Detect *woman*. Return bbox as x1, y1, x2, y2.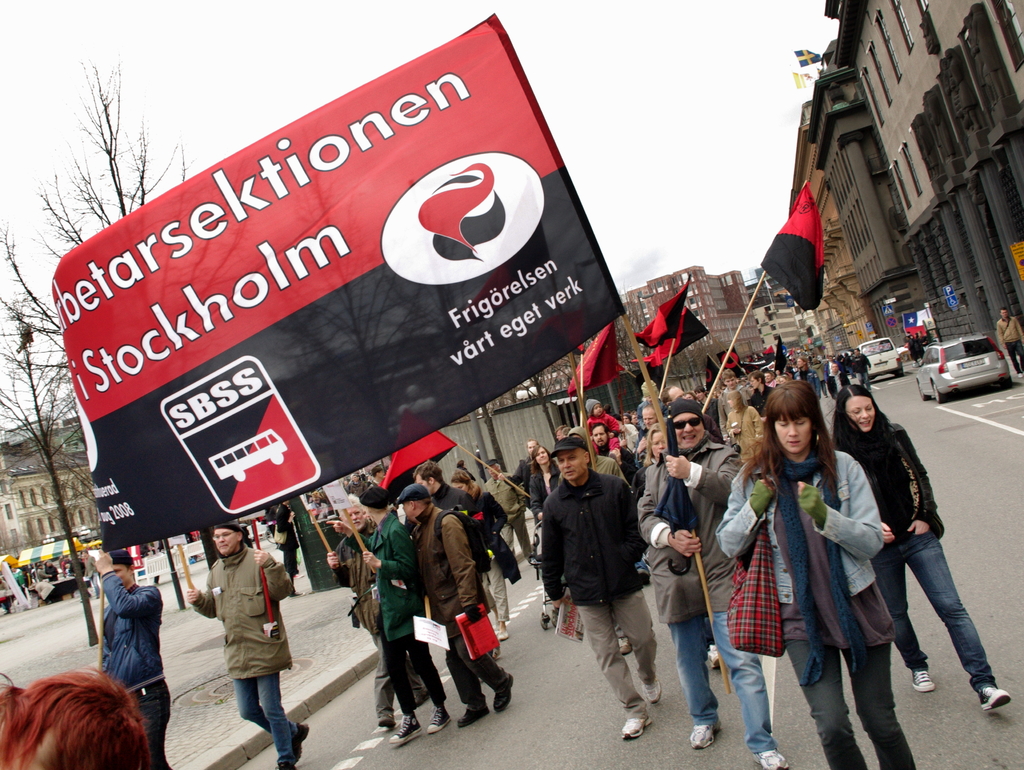
330, 482, 440, 738.
